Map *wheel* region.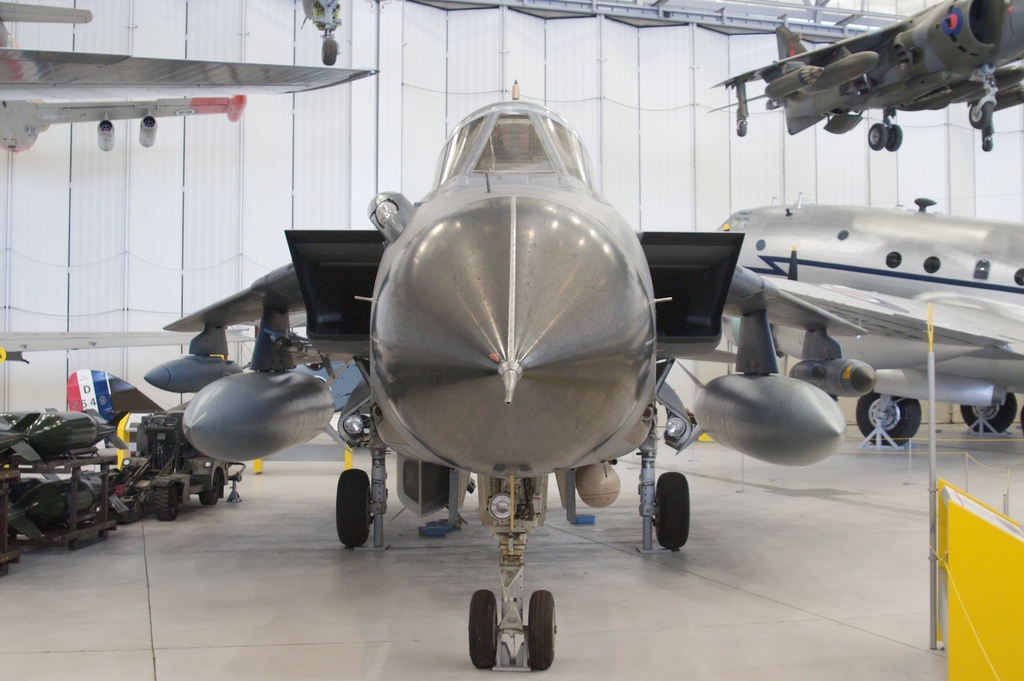
Mapped to (left=321, top=31, right=340, bottom=67).
